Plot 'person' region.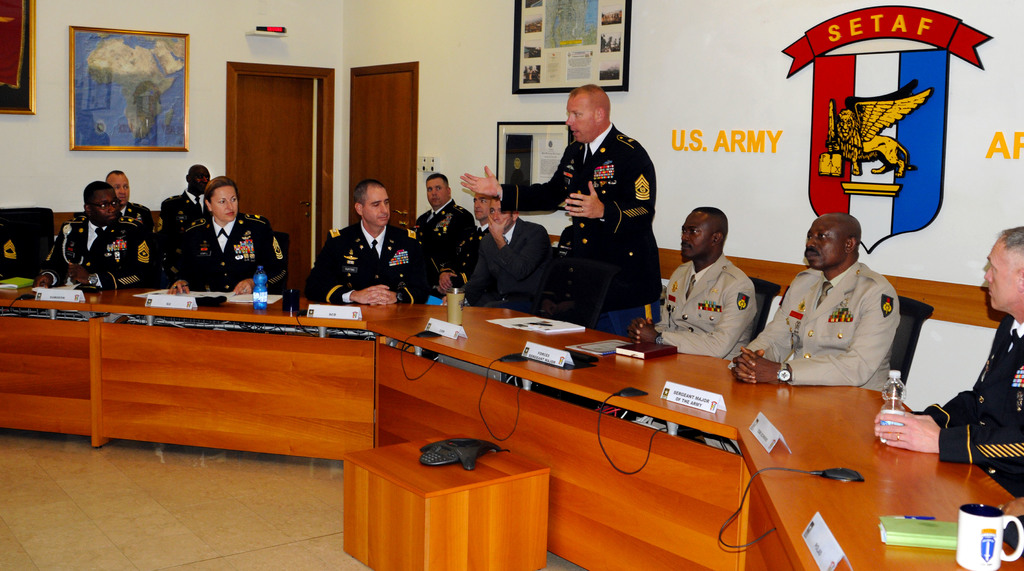
Plotted at bbox(618, 201, 755, 359).
